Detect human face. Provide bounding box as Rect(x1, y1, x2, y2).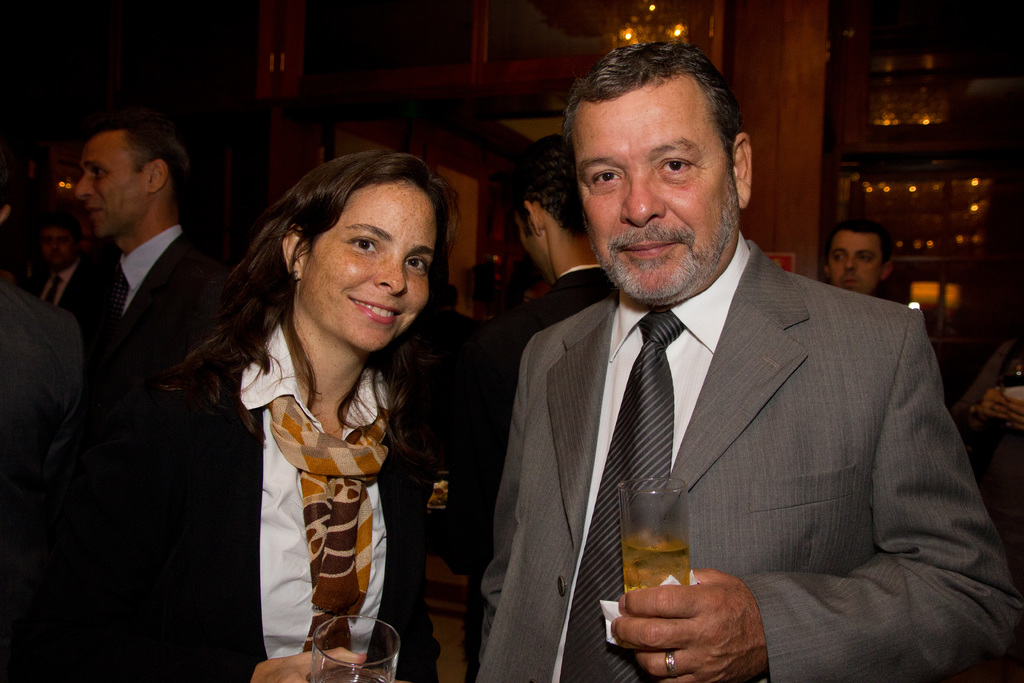
Rect(302, 180, 432, 352).
